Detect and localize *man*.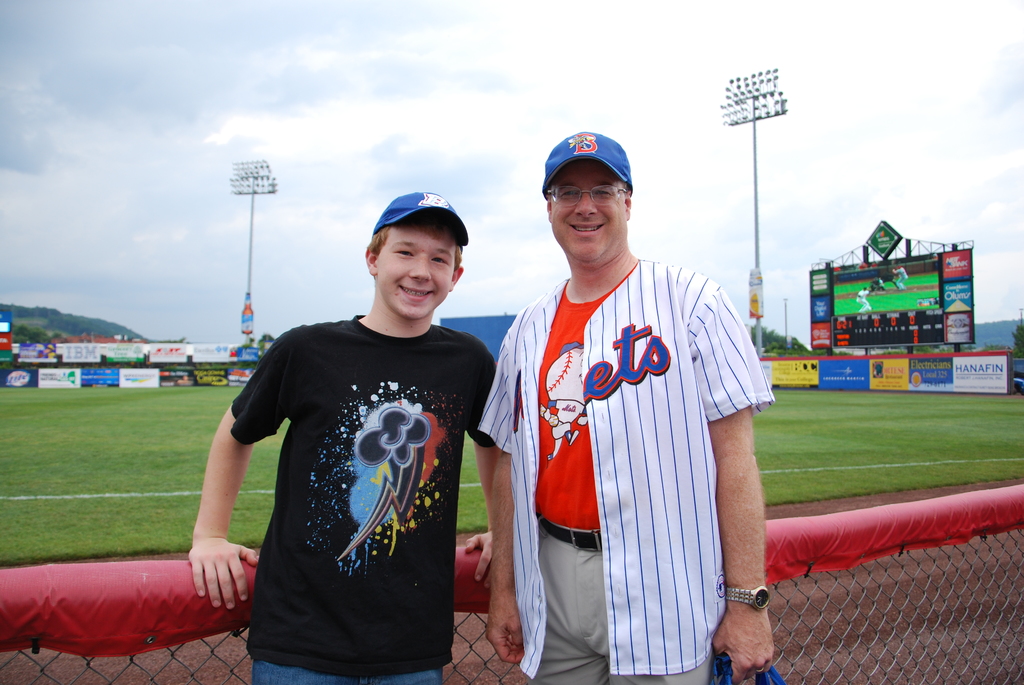
Localized at [x1=187, y1=185, x2=507, y2=684].
